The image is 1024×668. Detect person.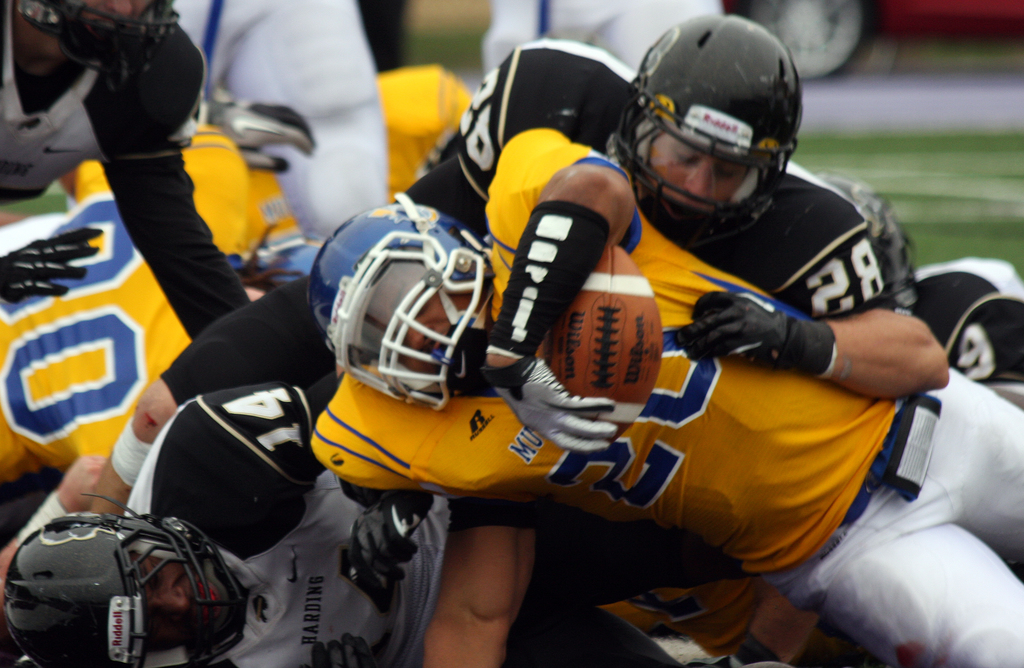
Detection: crop(0, 0, 198, 196).
